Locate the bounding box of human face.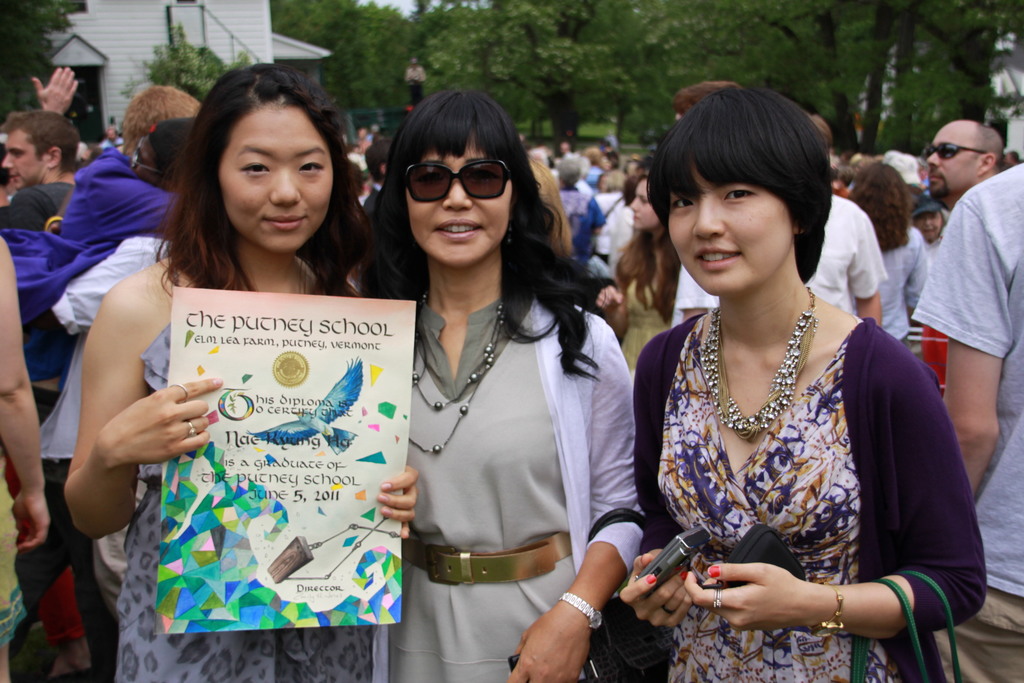
Bounding box: box=[4, 124, 46, 190].
